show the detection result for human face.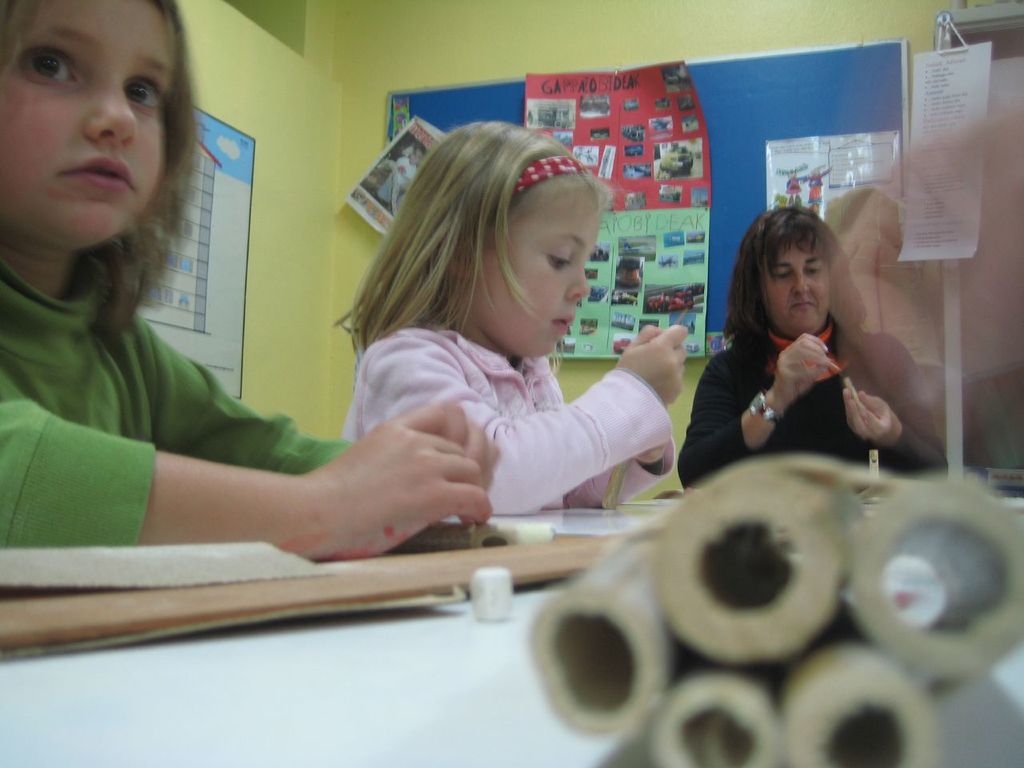
(left=469, top=180, right=602, bottom=362).
